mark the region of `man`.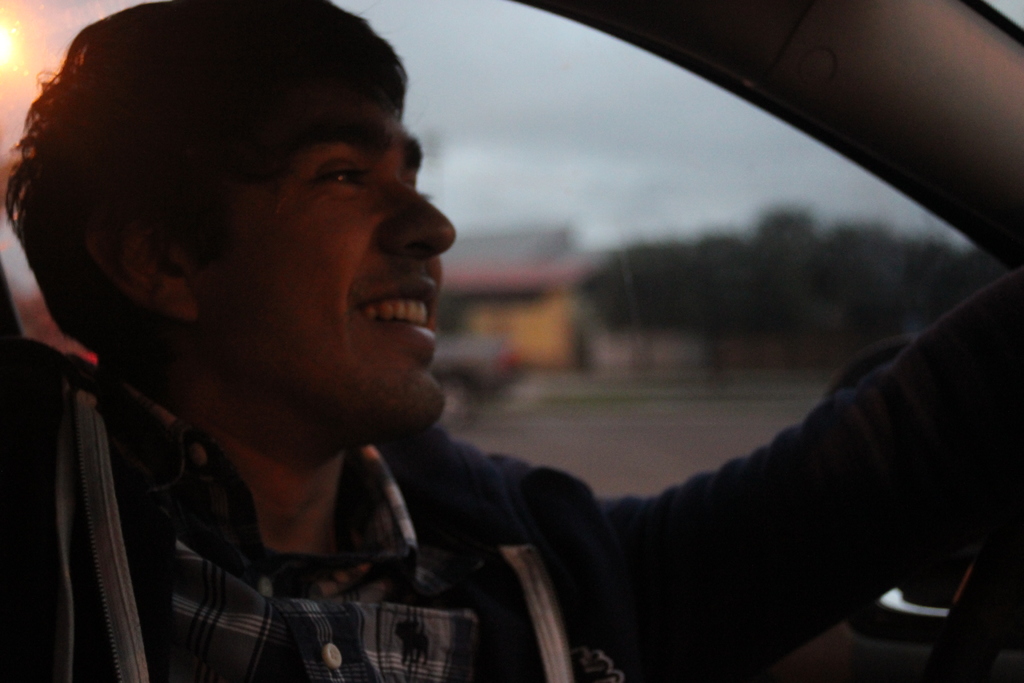
Region: box=[0, 0, 1023, 682].
